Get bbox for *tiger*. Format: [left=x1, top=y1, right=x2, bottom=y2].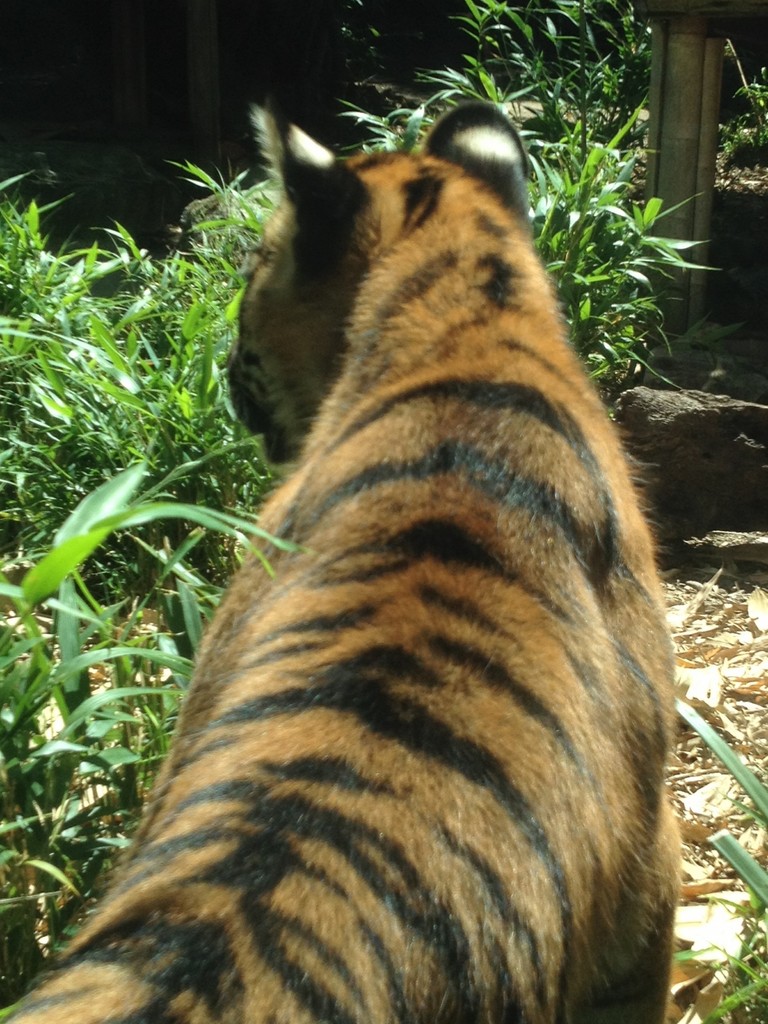
[left=60, top=104, right=700, bottom=1023].
